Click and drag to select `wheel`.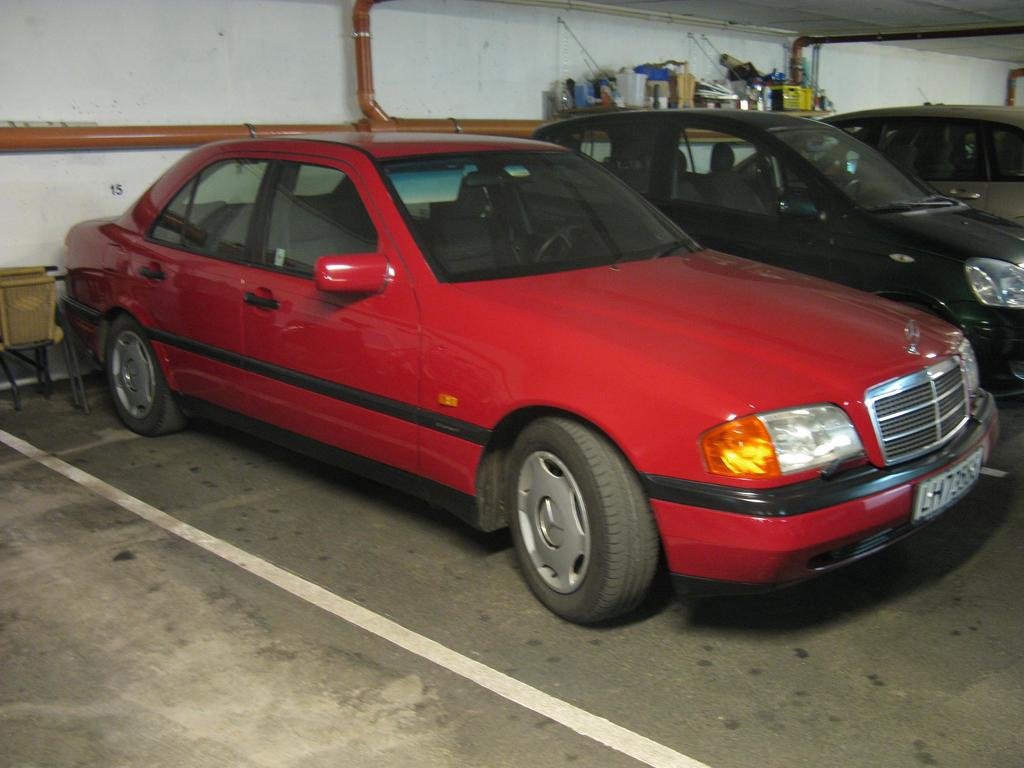
Selection: pyautogui.locateOnScreen(844, 173, 863, 200).
